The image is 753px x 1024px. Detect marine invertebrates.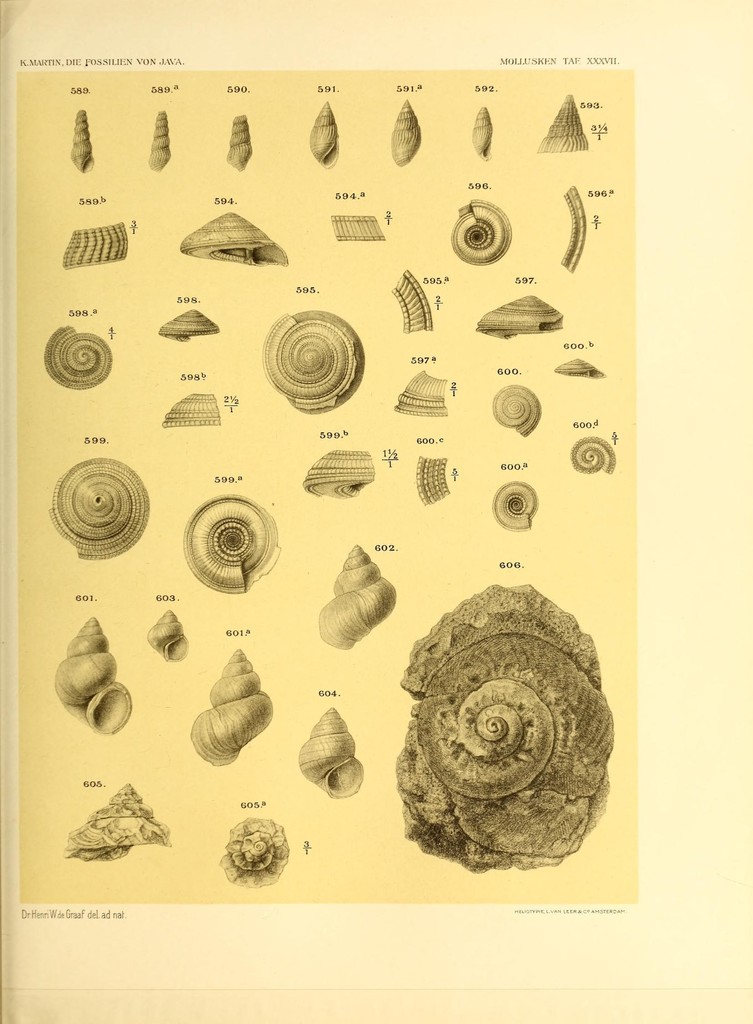
Detection: <region>487, 378, 542, 435</region>.
